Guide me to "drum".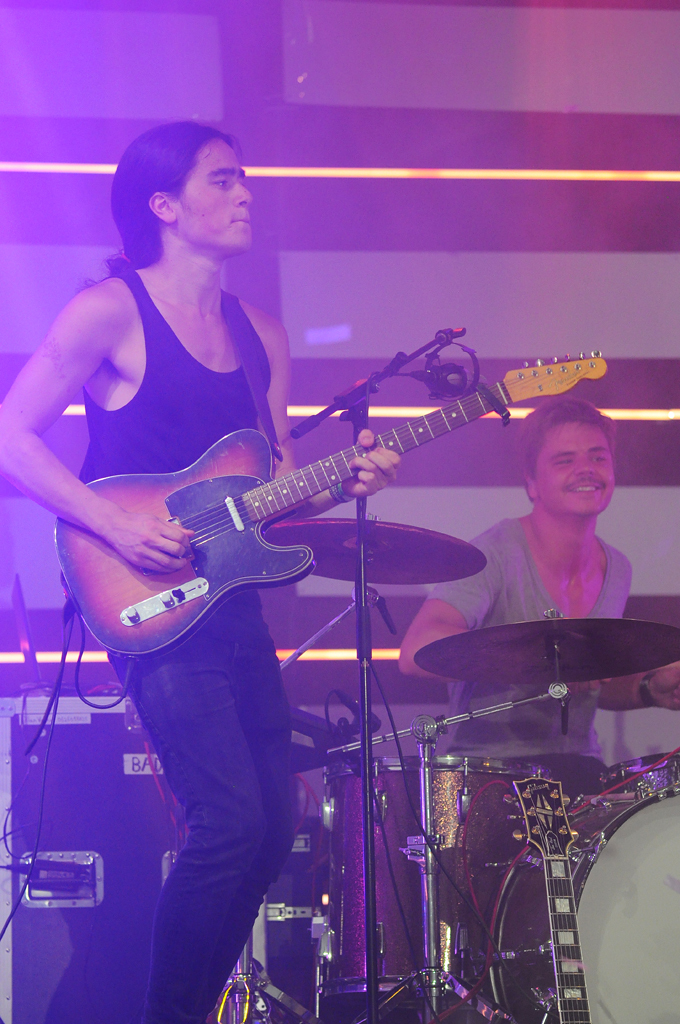
Guidance: [486, 788, 679, 1023].
